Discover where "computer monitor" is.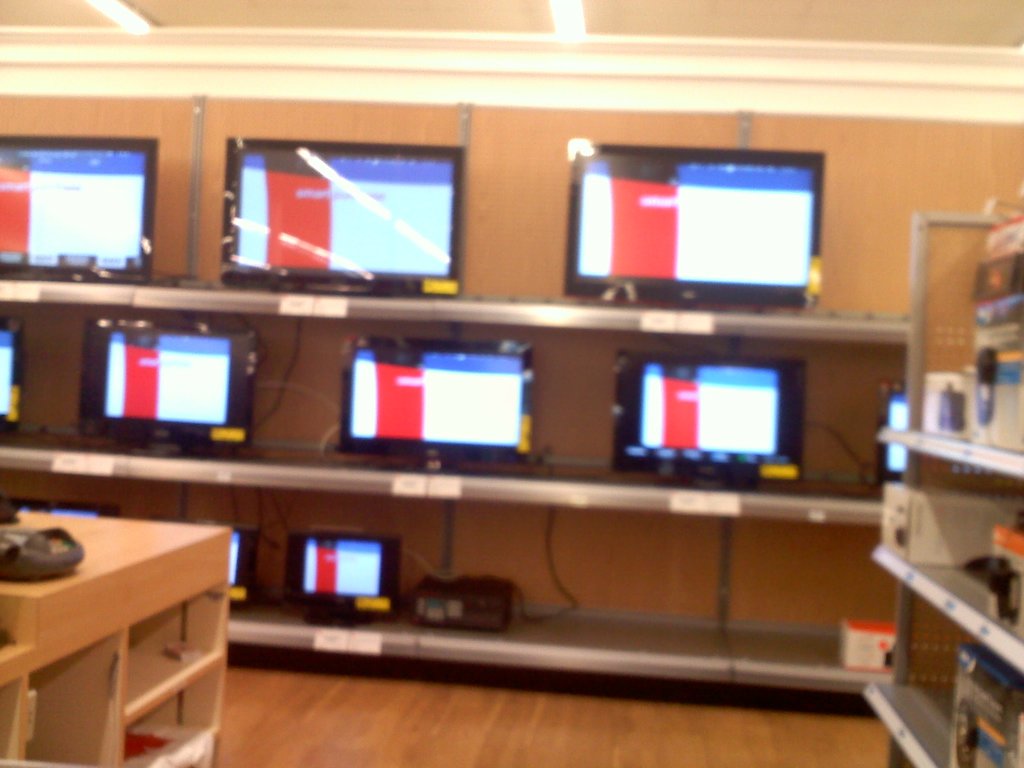
Discovered at [left=224, top=520, right=259, bottom=611].
